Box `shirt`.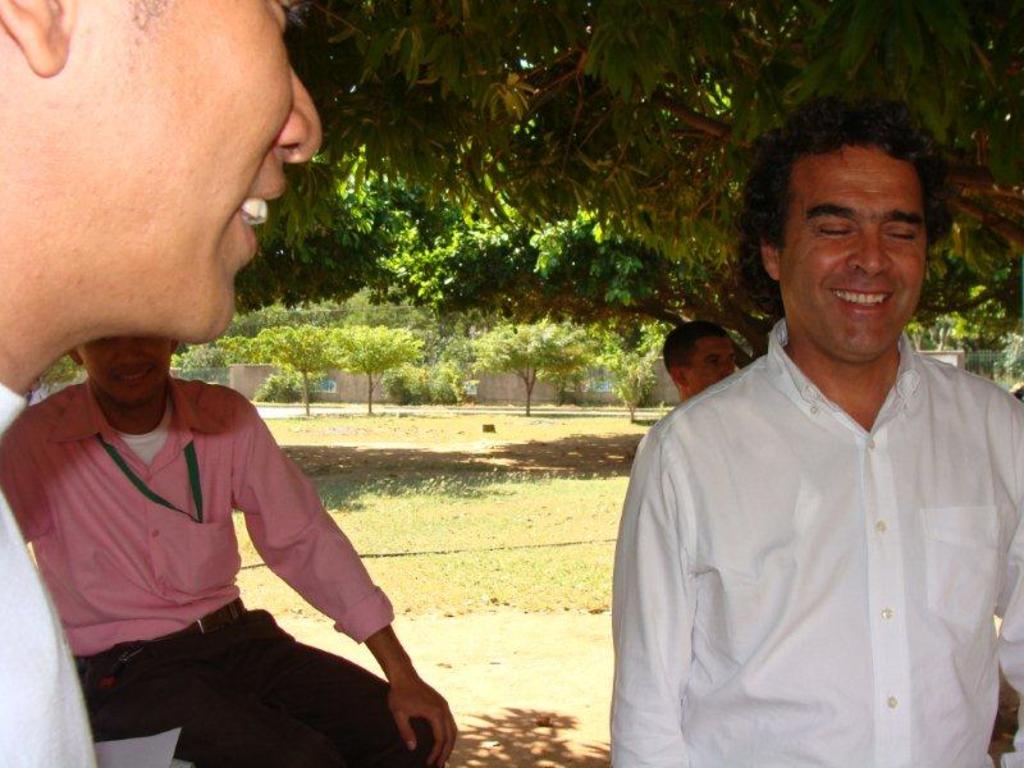
pyautogui.locateOnScreen(0, 376, 396, 657).
